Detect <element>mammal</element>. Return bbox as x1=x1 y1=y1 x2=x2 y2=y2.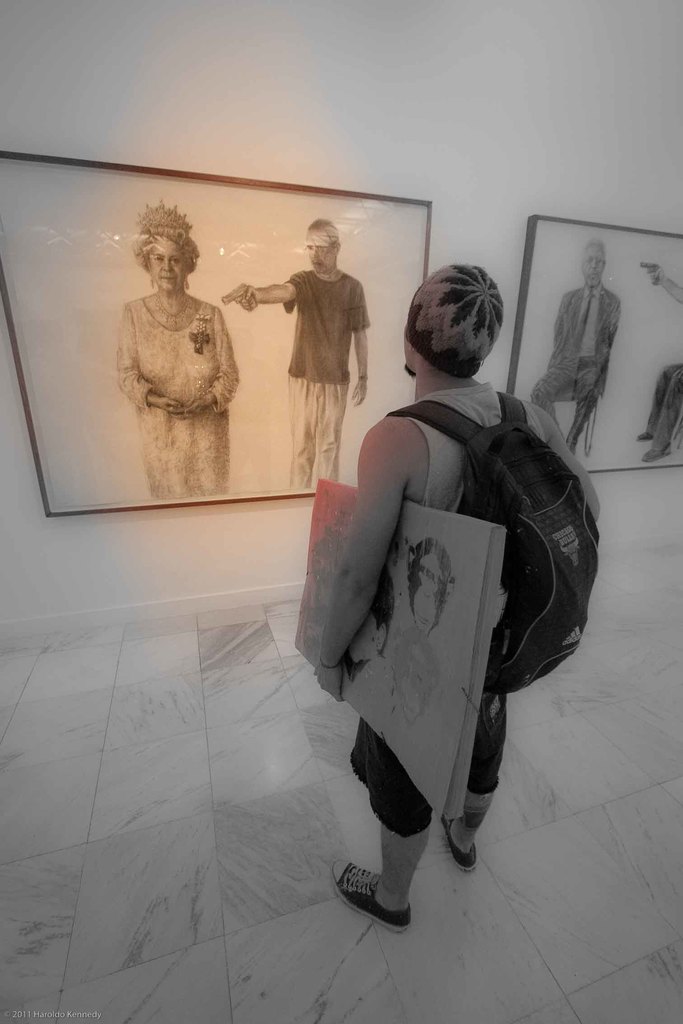
x1=227 y1=216 x2=373 y2=490.
